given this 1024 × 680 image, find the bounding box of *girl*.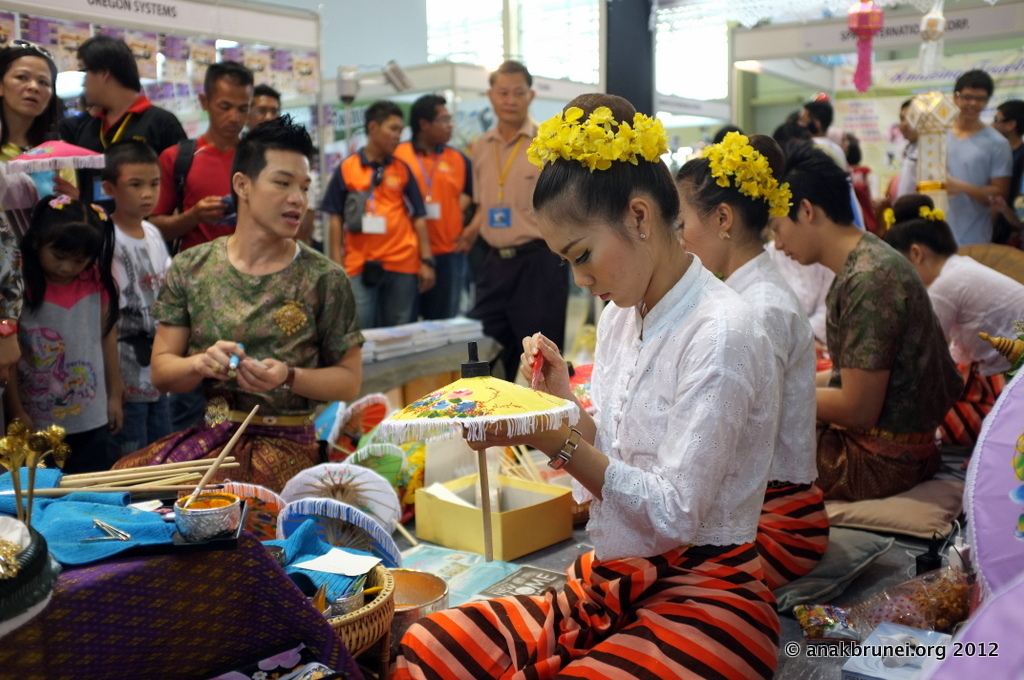
{"left": 394, "top": 90, "right": 781, "bottom": 679}.
